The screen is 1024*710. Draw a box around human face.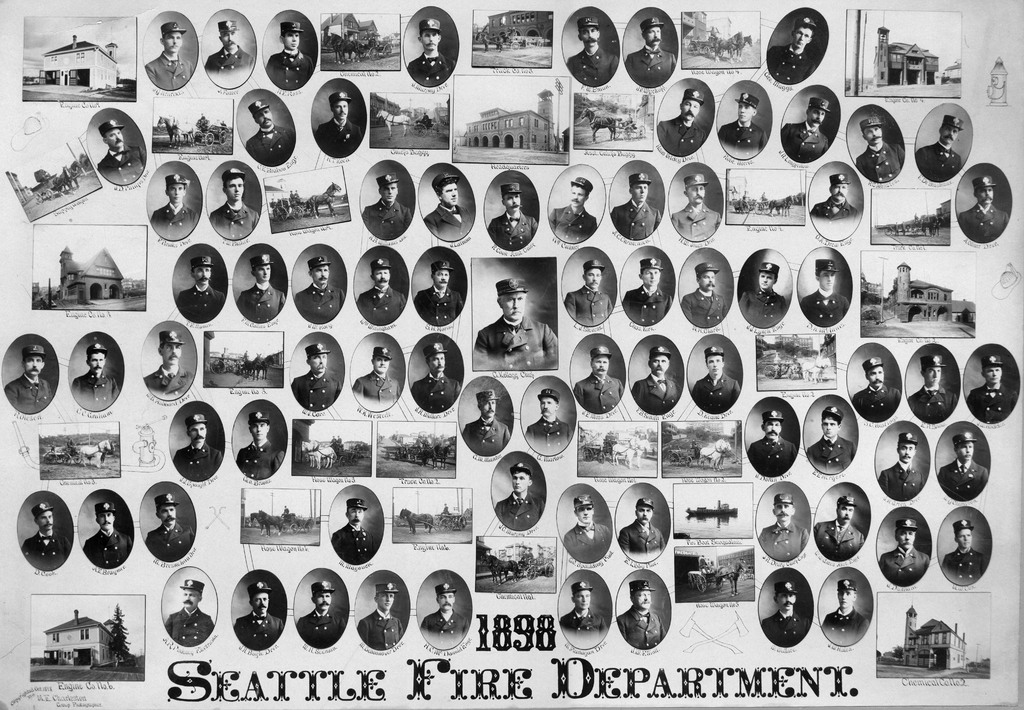
box=[831, 183, 849, 203].
